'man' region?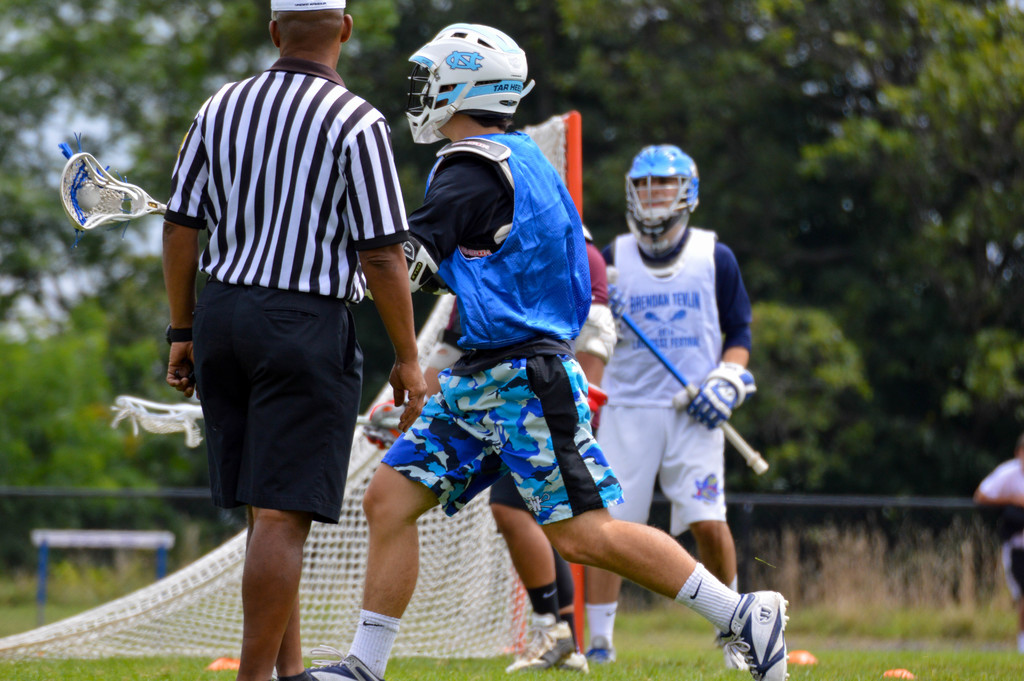
485 222 615 672
